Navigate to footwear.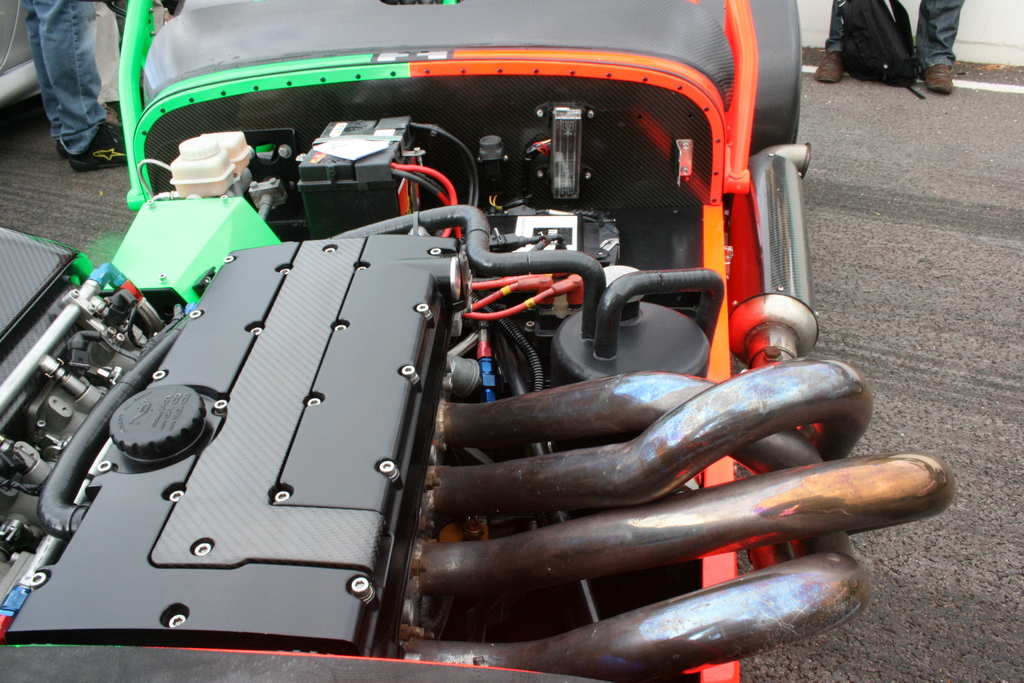
Navigation target: region(925, 63, 957, 96).
